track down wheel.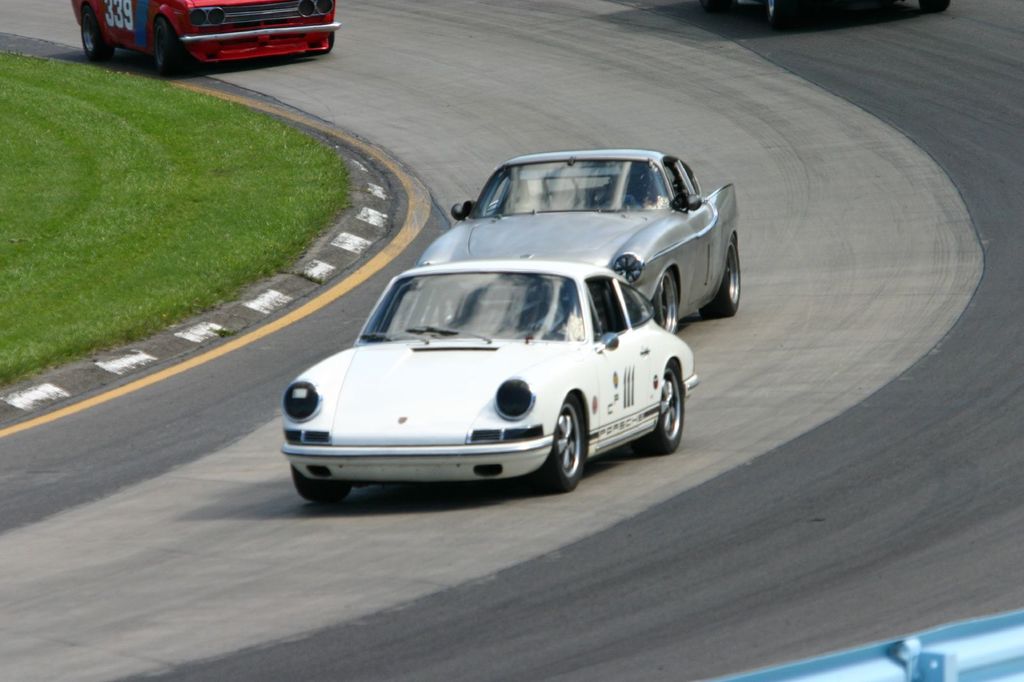
Tracked to Rect(148, 15, 184, 78).
